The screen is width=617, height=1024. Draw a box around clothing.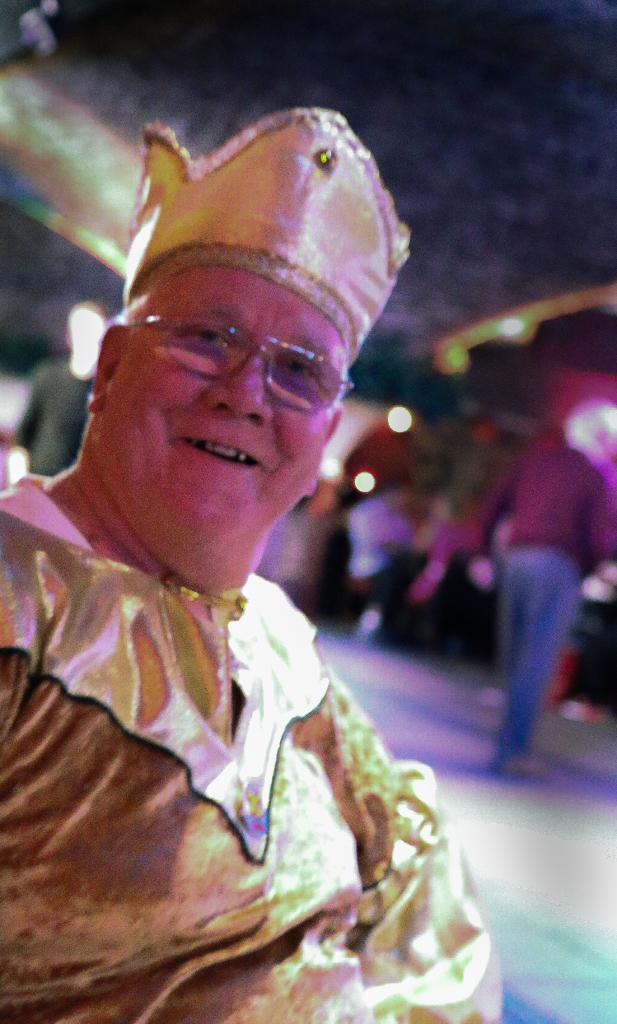
bbox(472, 439, 616, 770).
